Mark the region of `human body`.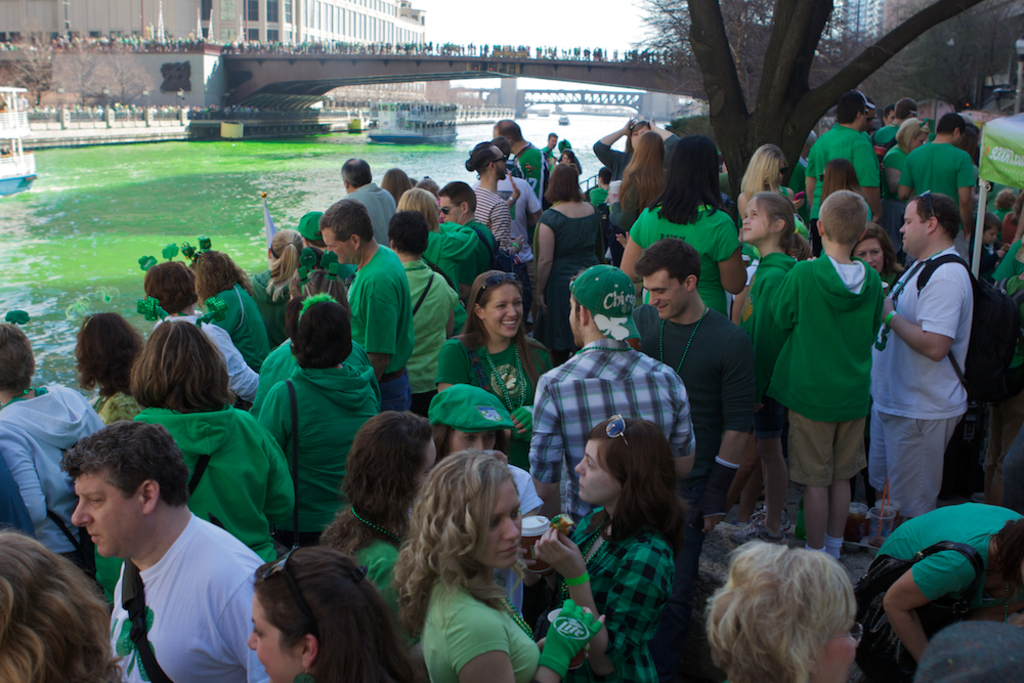
Region: 614 123 680 243.
